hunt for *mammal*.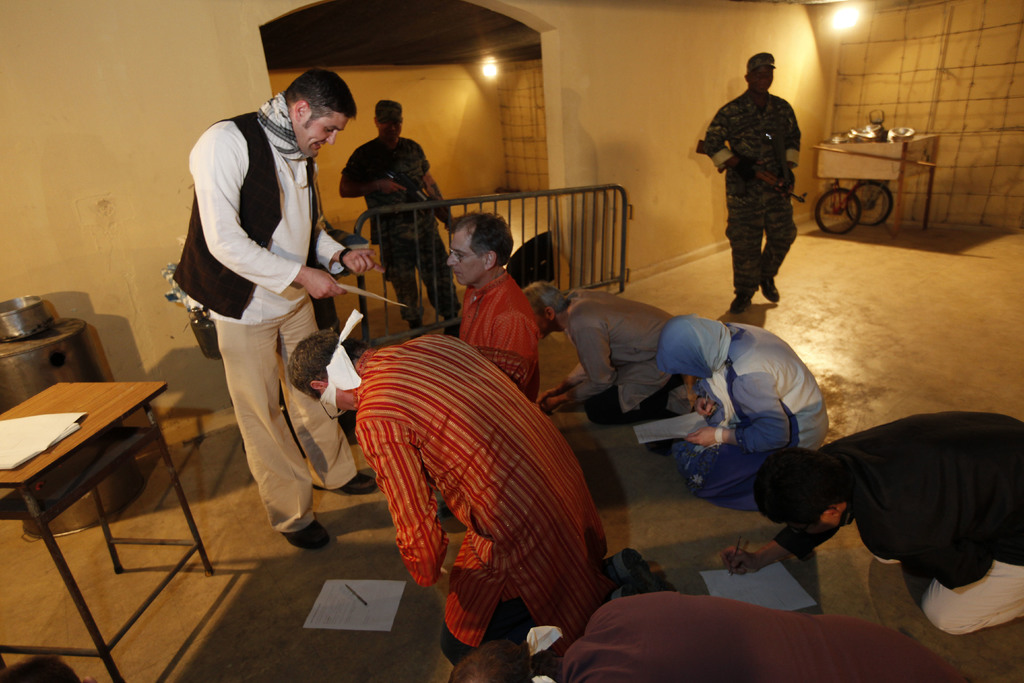
Hunted down at 650:315:830:512.
